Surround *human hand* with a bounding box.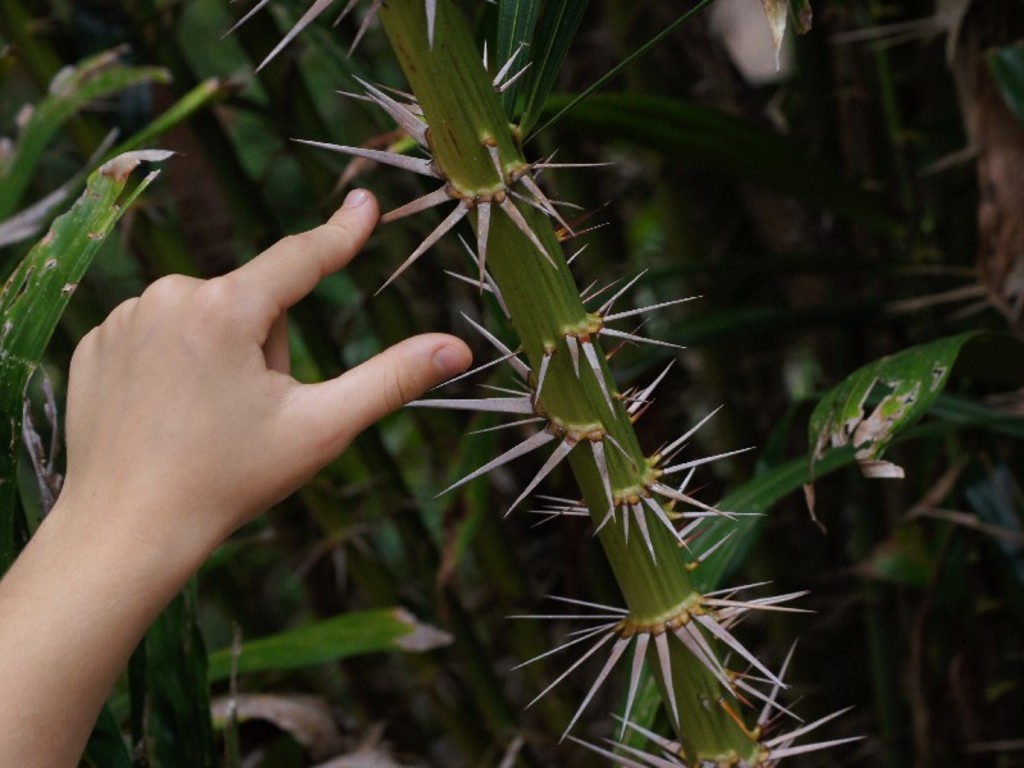
l=19, t=192, r=443, b=689.
